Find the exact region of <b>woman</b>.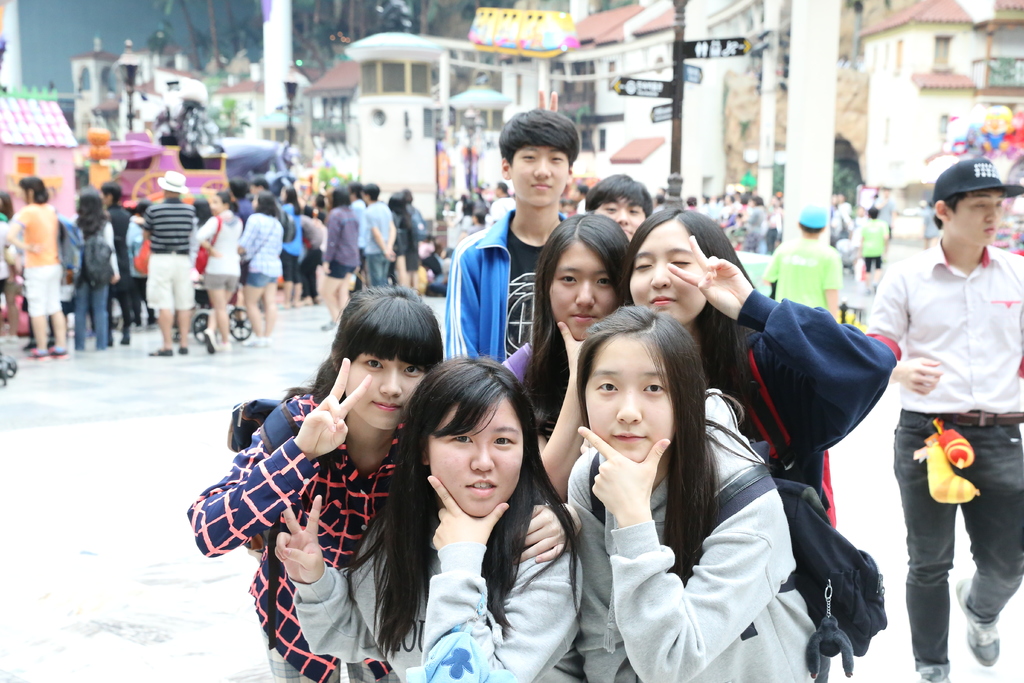
Exact region: 193, 192, 244, 352.
